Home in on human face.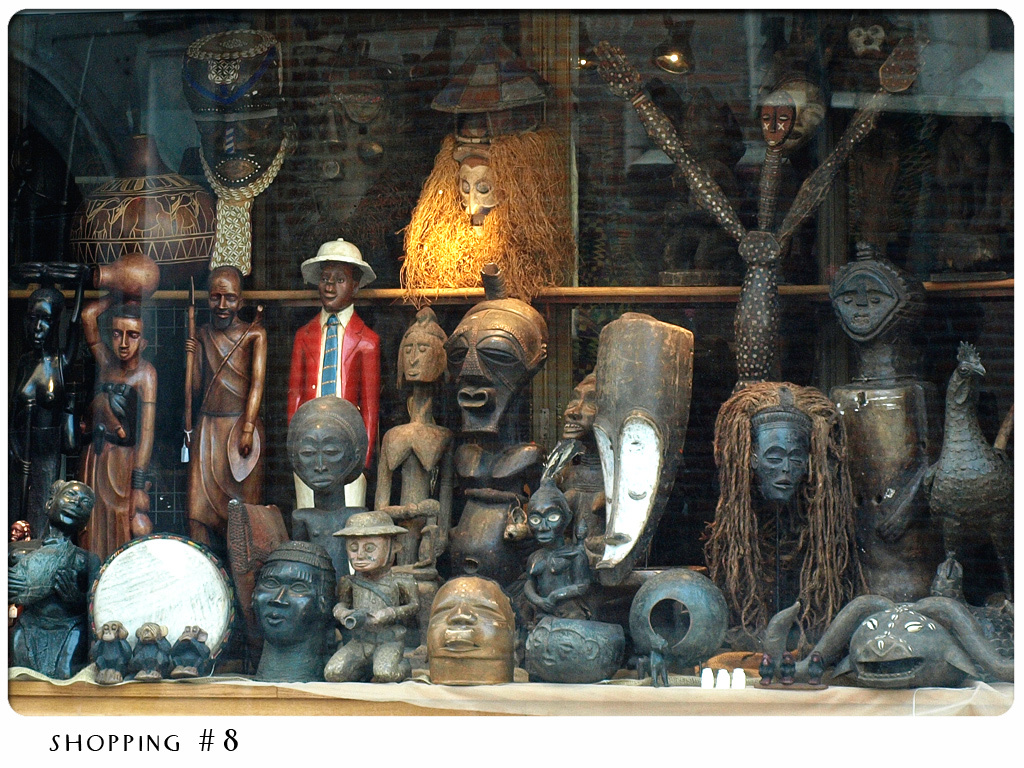
Homed in at (left=318, top=260, right=353, bottom=310).
